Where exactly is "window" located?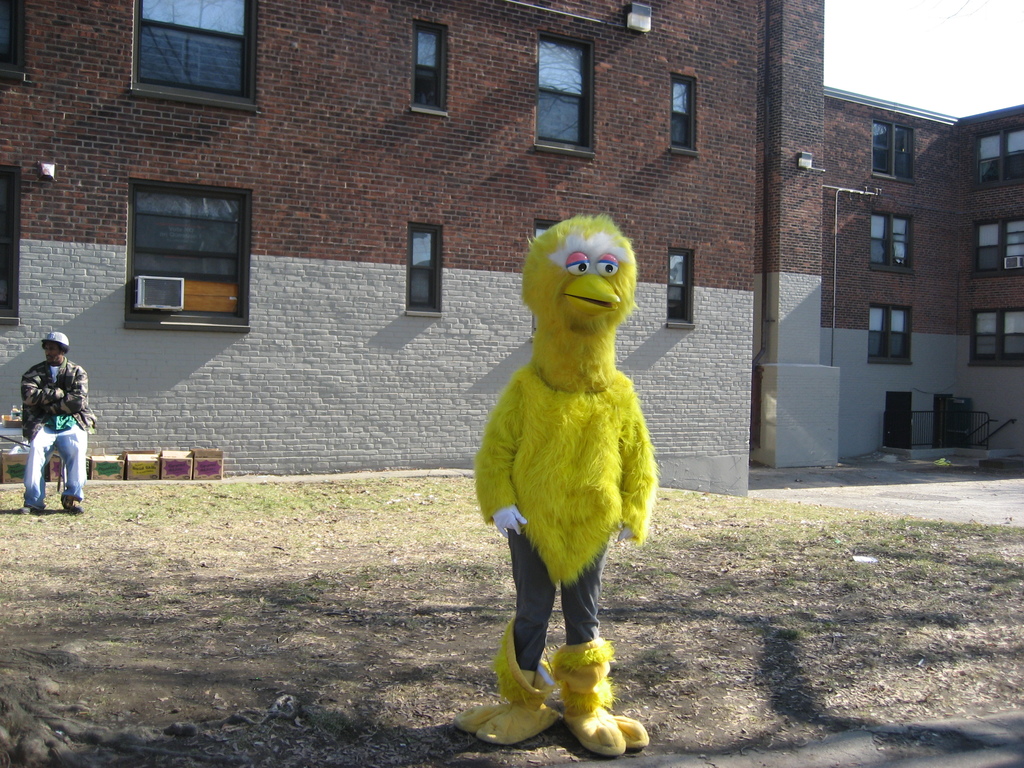
Its bounding box is 123/176/250/332.
